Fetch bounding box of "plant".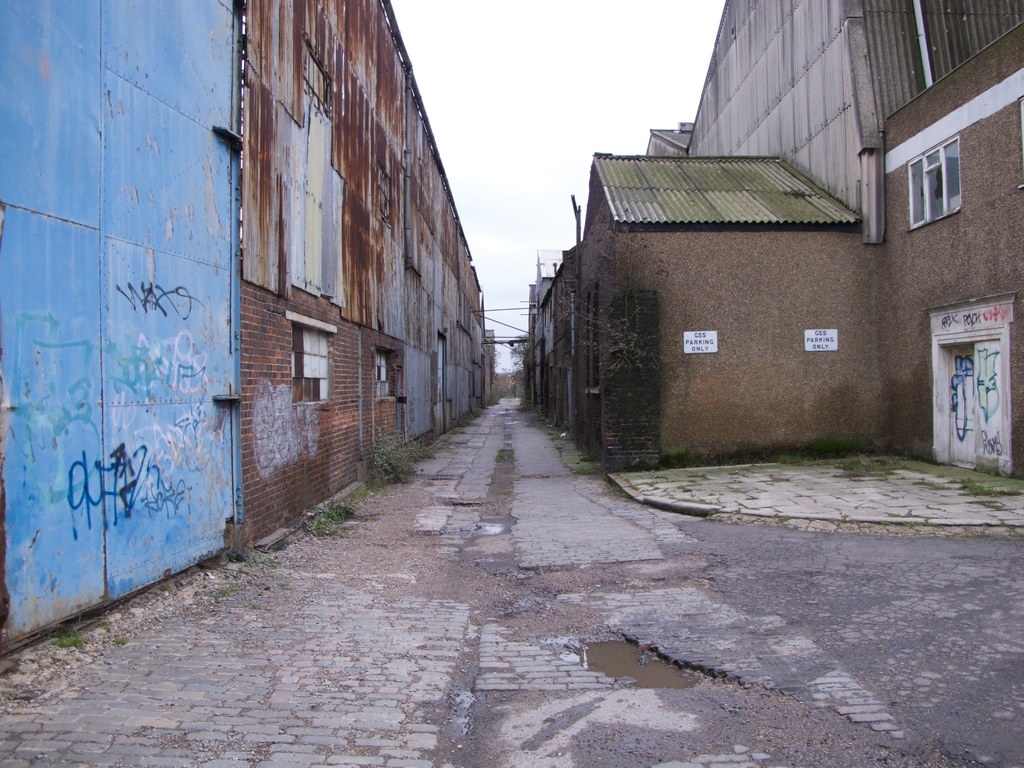
Bbox: [x1=300, y1=500, x2=364, y2=532].
